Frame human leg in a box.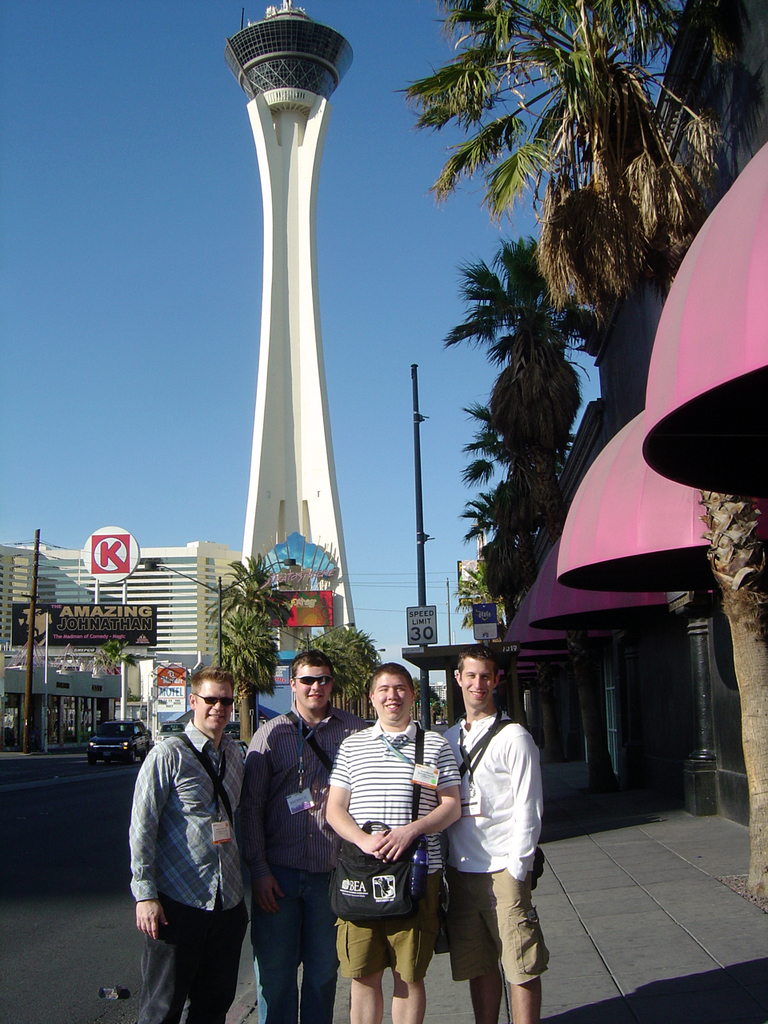
Rect(335, 905, 378, 1022).
